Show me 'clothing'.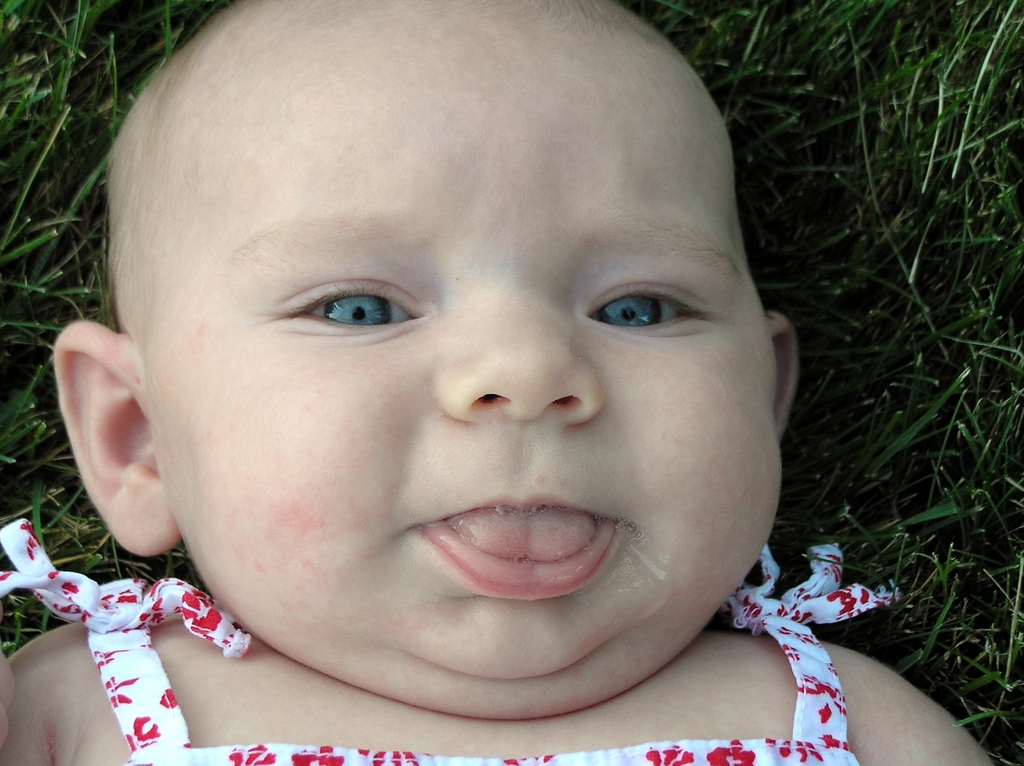
'clothing' is here: region(0, 517, 894, 765).
